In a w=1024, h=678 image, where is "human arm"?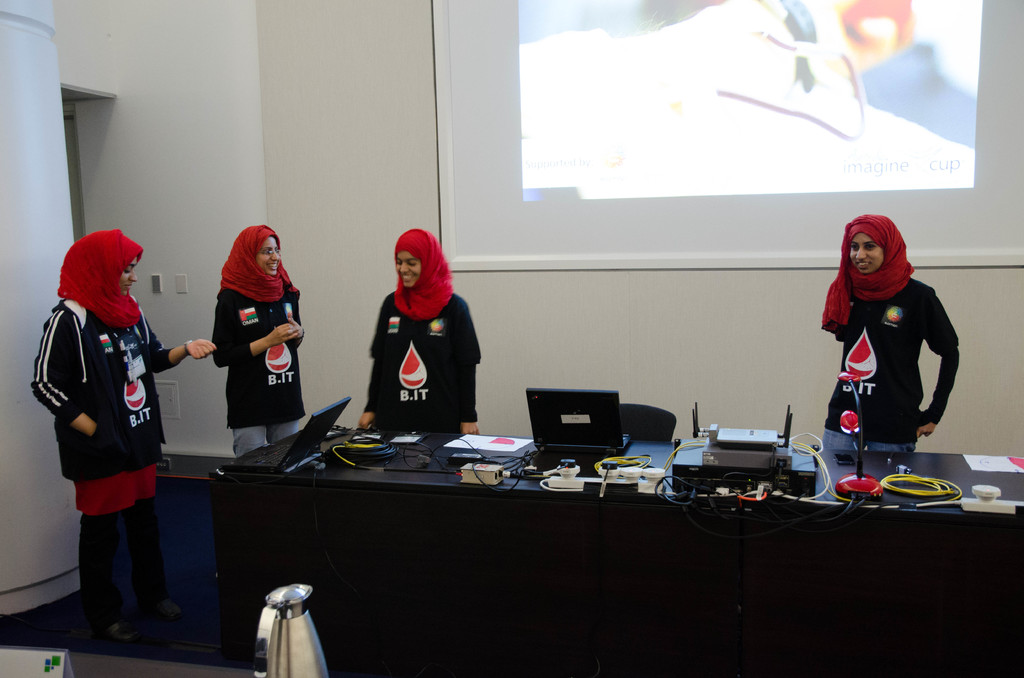
[210, 296, 298, 369].
